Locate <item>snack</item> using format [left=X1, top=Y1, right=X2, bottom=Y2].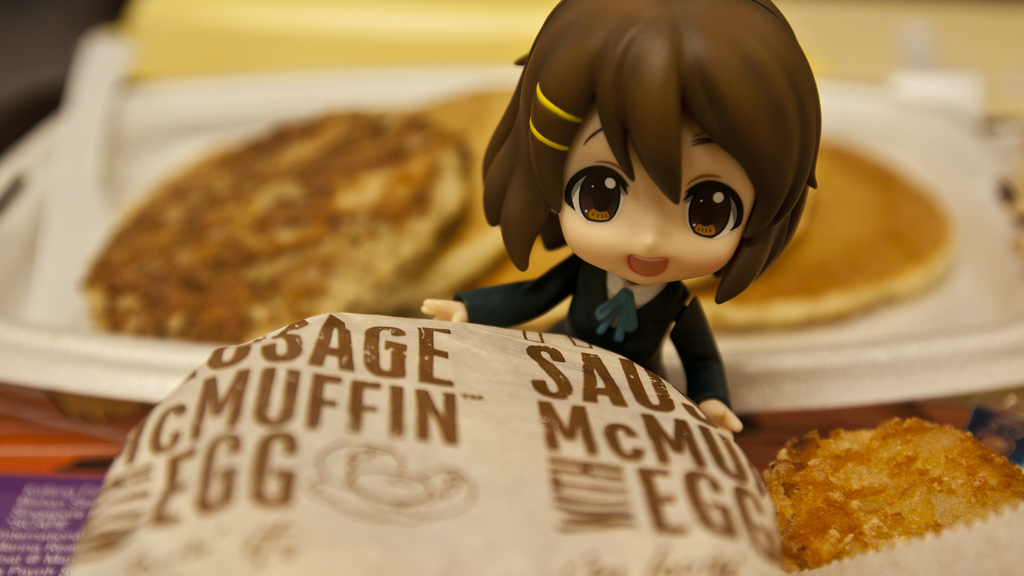
[left=683, top=138, right=963, bottom=319].
